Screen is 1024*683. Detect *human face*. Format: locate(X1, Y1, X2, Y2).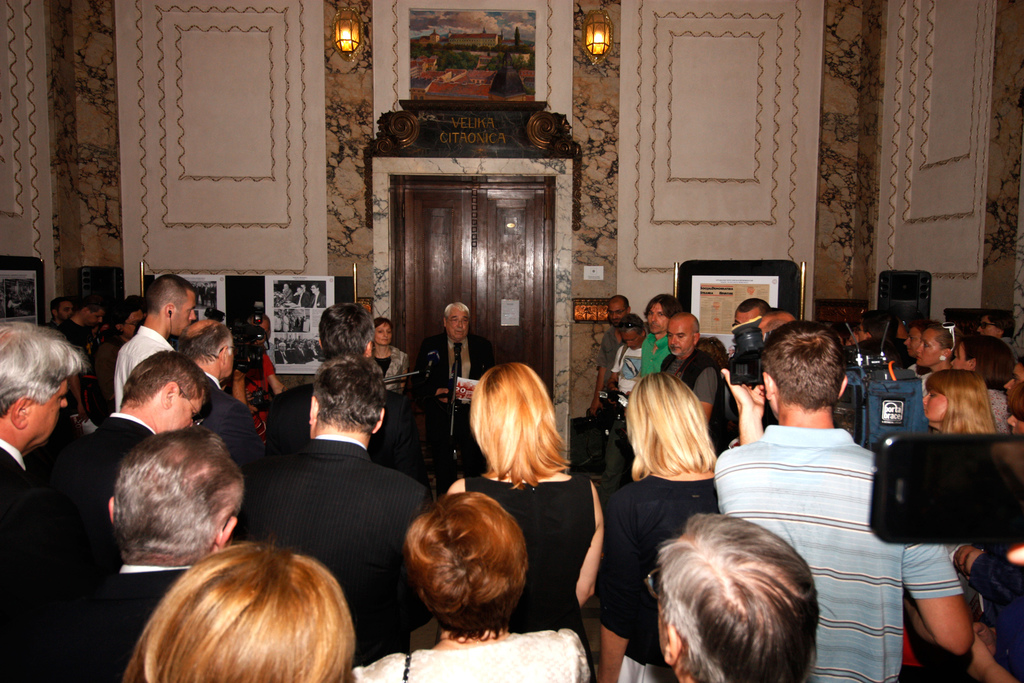
locate(649, 302, 665, 336).
